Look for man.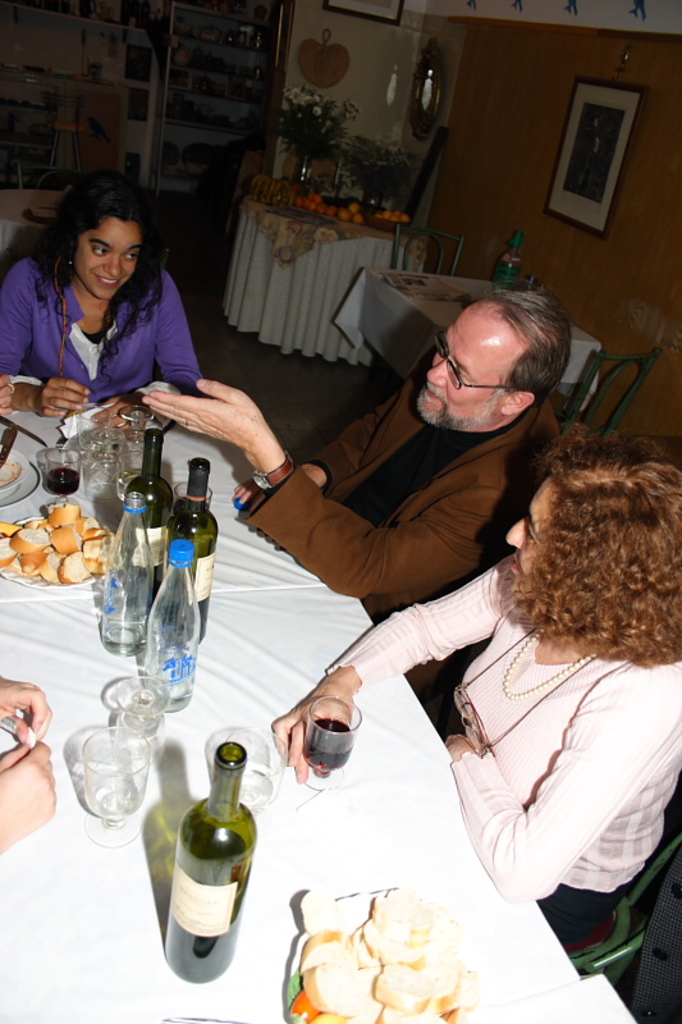
Found: <region>207, 285, 603, 677</region>.
